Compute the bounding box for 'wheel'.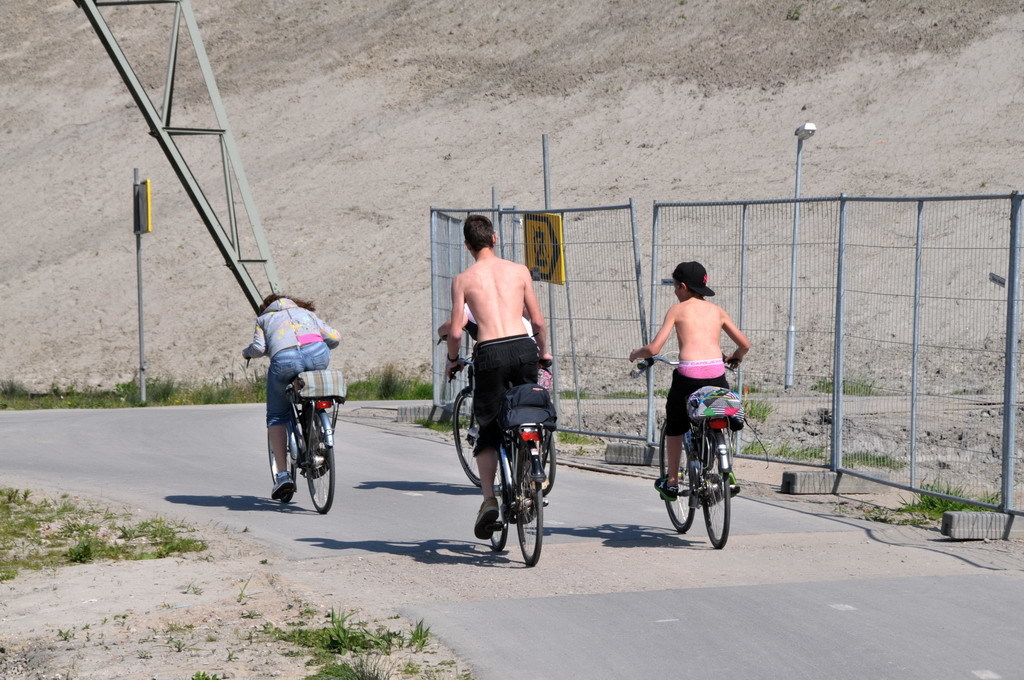
left=307, top=412, right=335, bottom=514.
